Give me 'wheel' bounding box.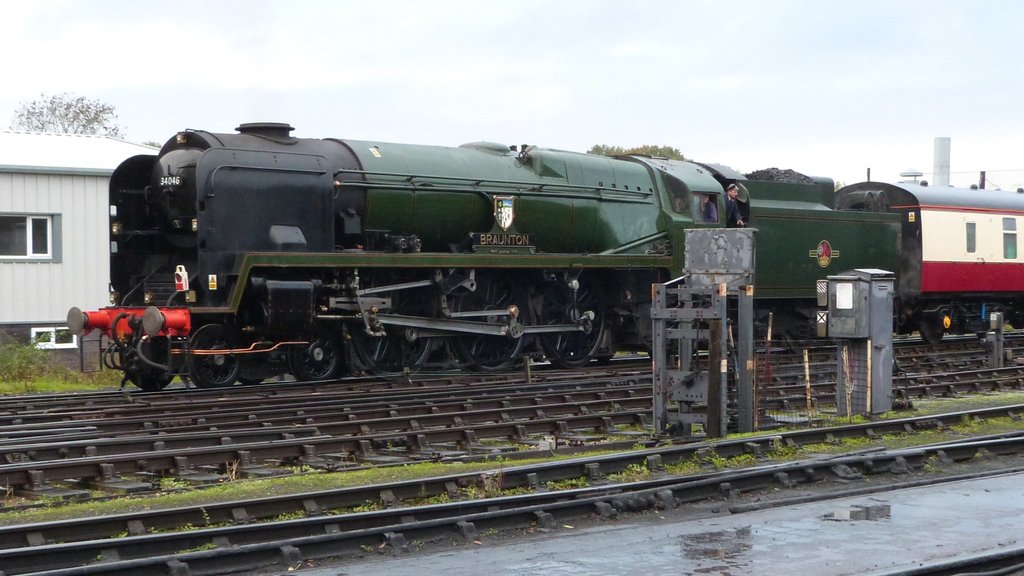
bbox=(120, 339, 177, 391).
